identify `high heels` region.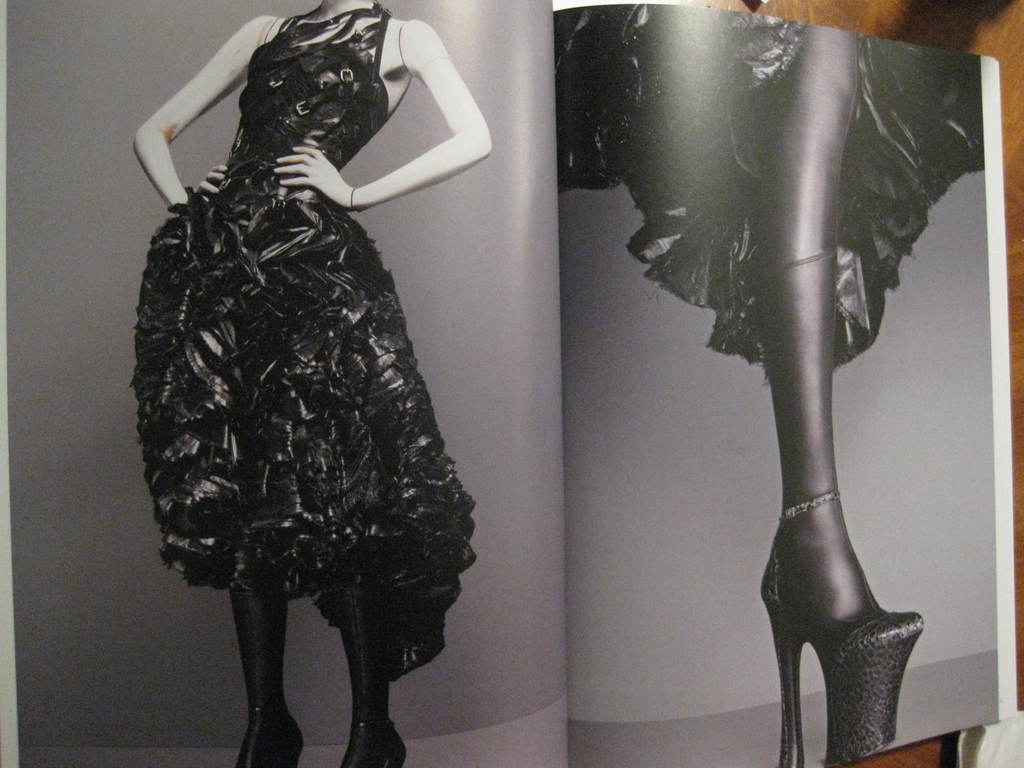
Region: box(340, 721, 413, 767).
